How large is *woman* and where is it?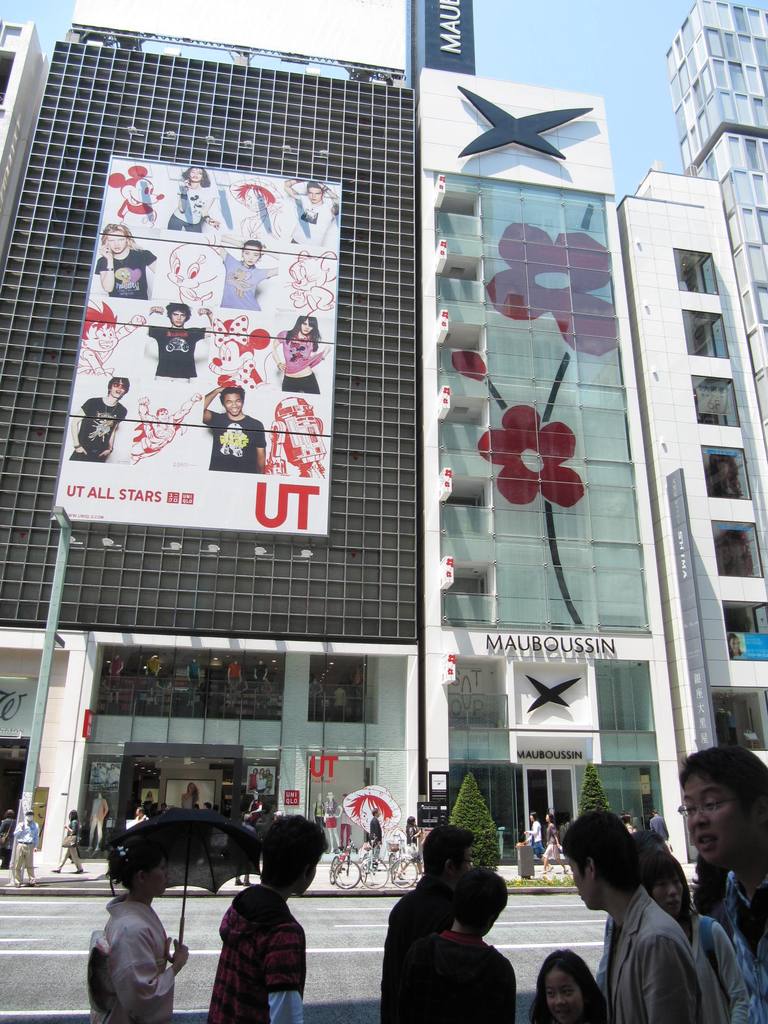
Bounding box: [394,815,420,881].
